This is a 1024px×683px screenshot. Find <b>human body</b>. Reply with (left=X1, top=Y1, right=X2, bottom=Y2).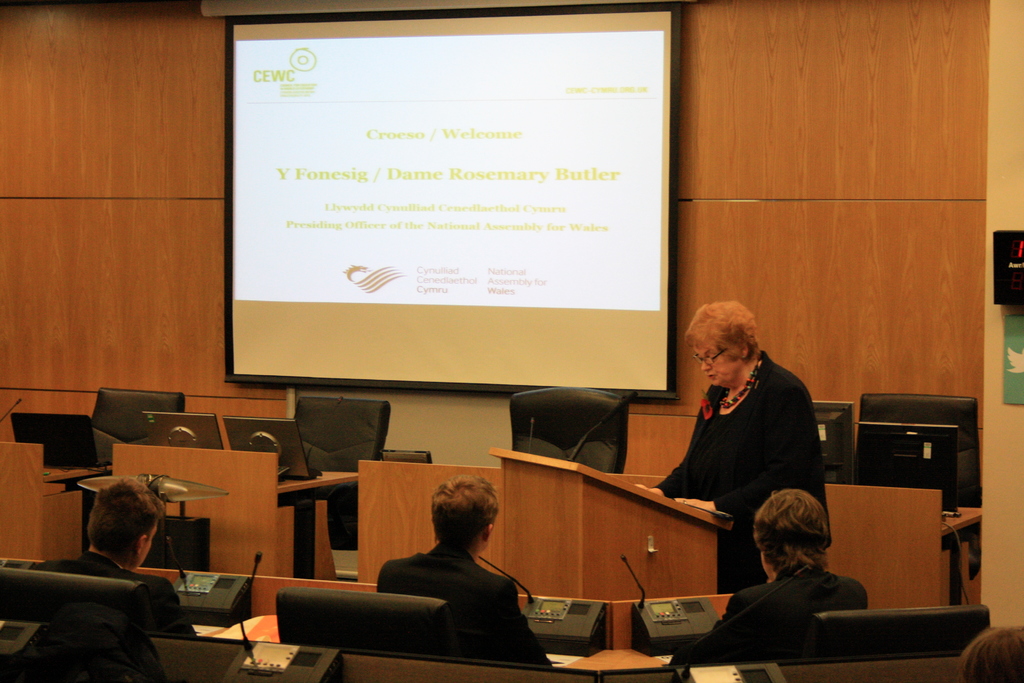
(left=375, top=468, right=548, bottom=677).
